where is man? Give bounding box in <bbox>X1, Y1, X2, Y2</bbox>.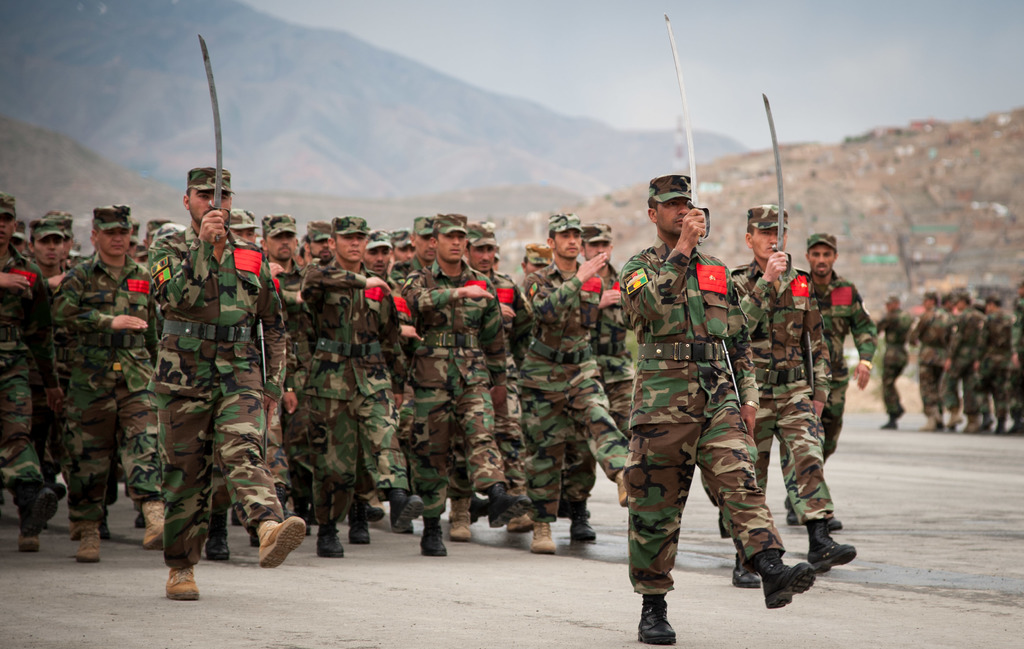
<bbox>291, 214, 339, 276</bbox>.
